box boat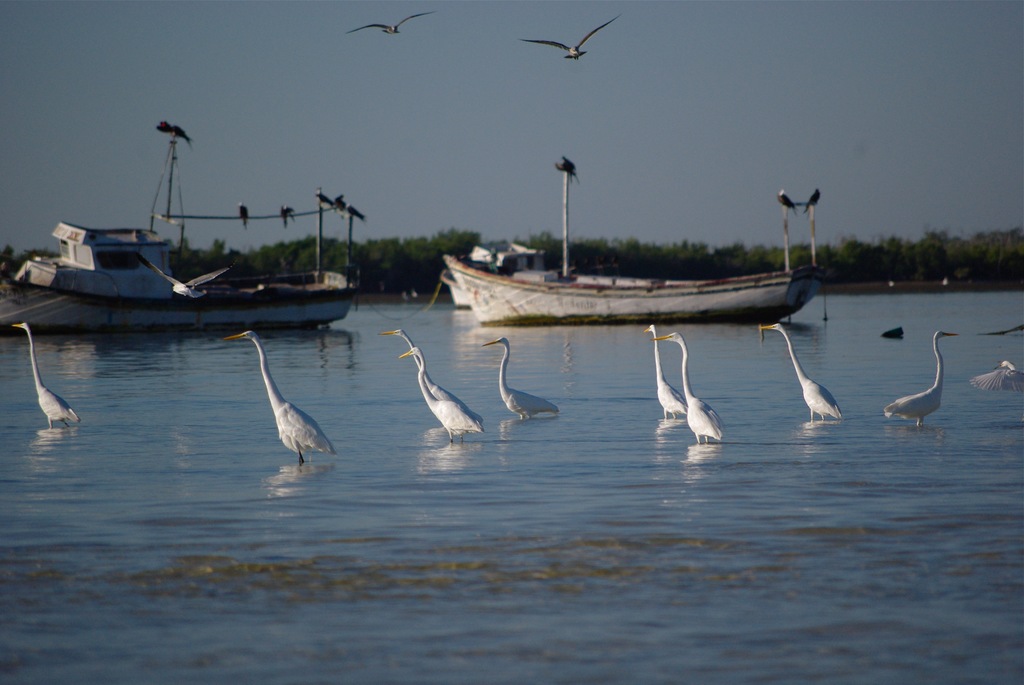
left=445, top=168, right=819, bottom=329
